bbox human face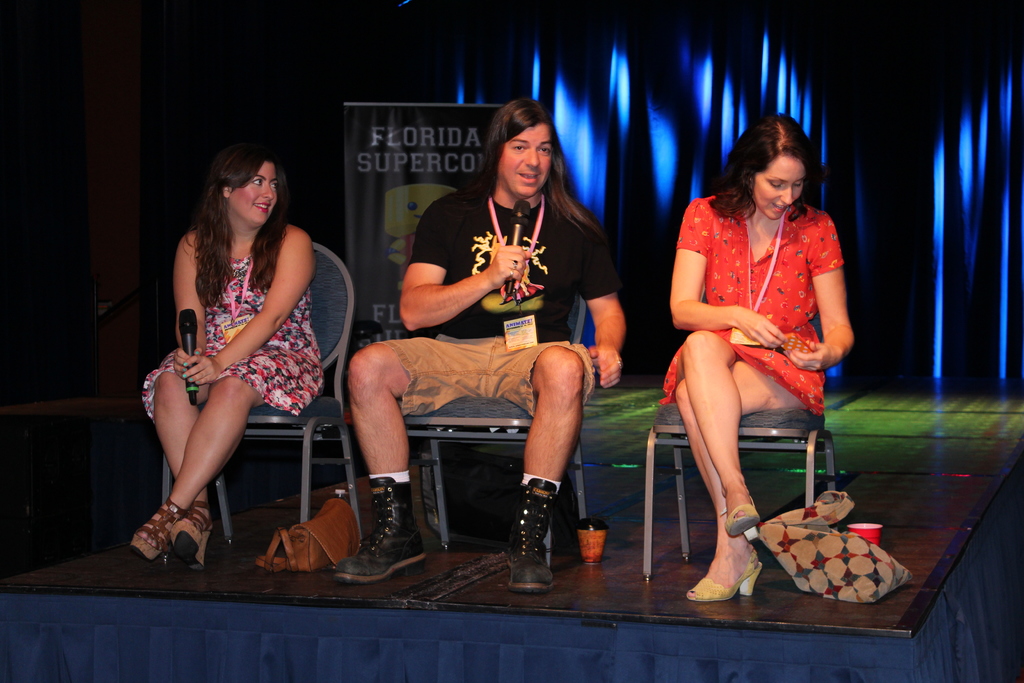
l=753, t=153, r=805, b=220
